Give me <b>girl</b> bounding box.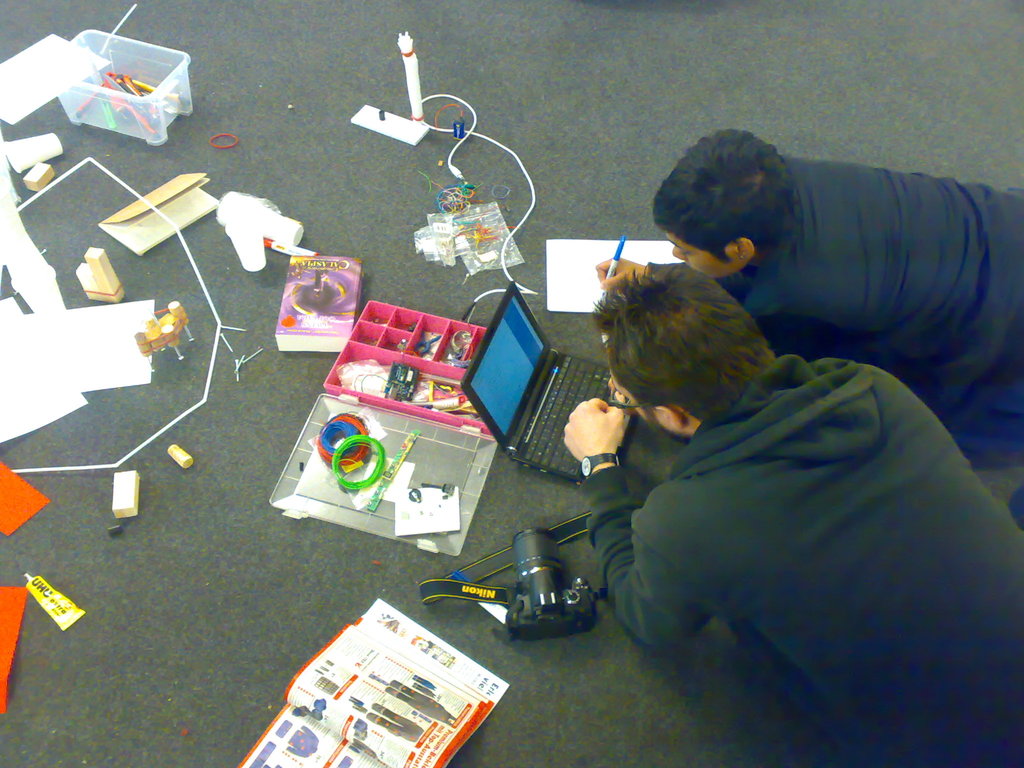
x1=580, y1=132, x2=1023, y2=461.
